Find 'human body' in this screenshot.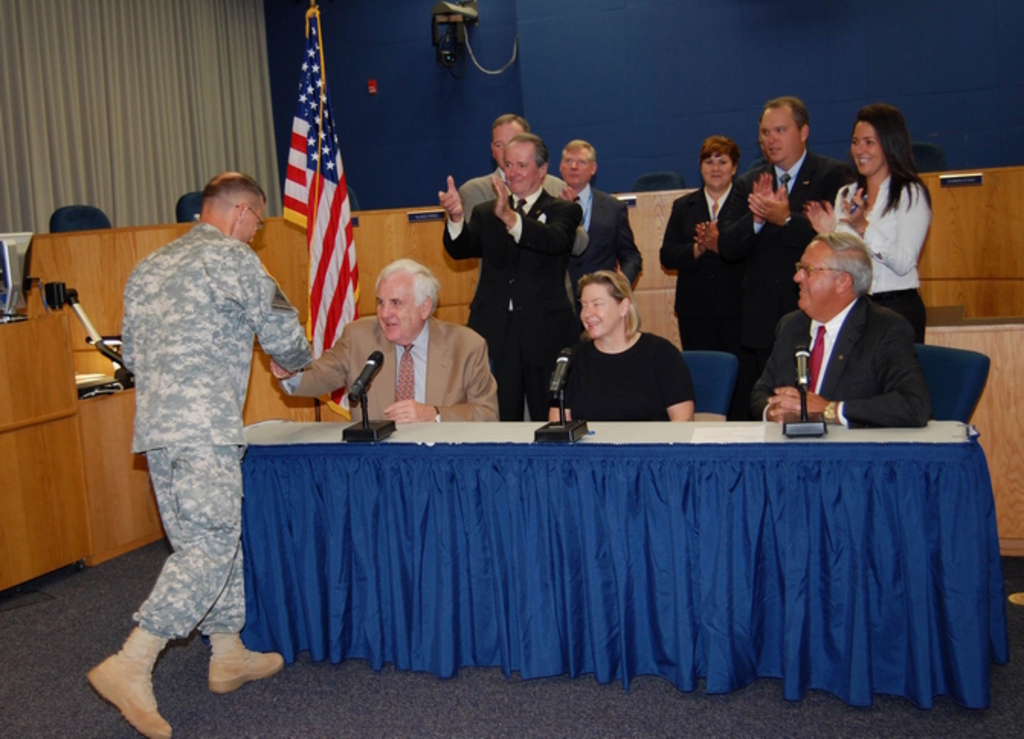
The bounding box for 'human body' is bbox=[89, 173, 314, 737].
